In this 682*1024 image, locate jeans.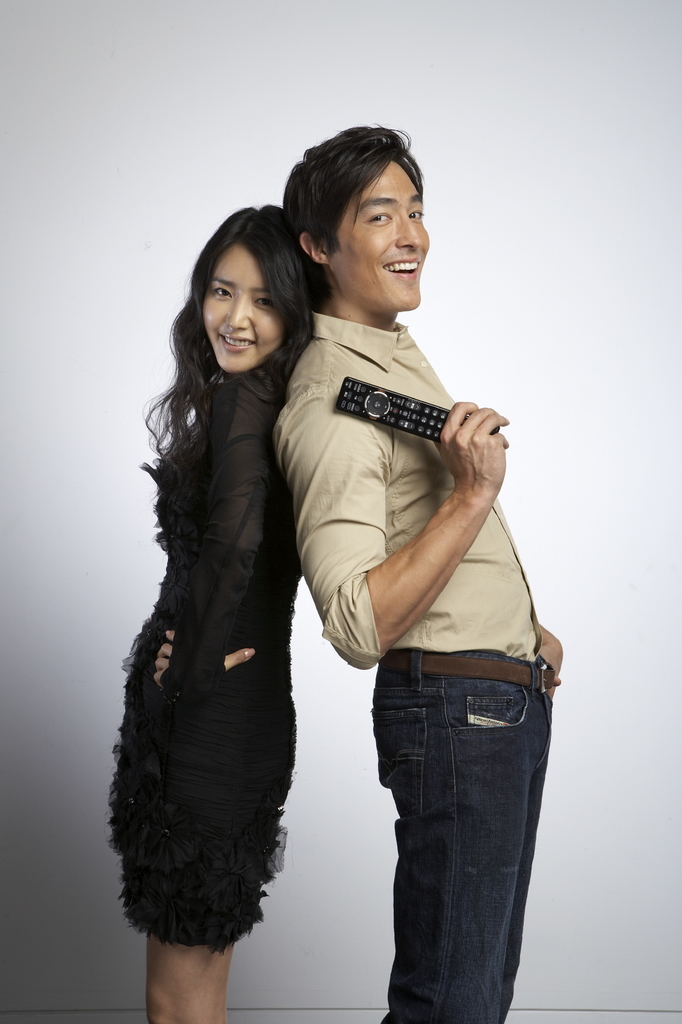
Bounding box: BBox(253, 305, 548, 662).
